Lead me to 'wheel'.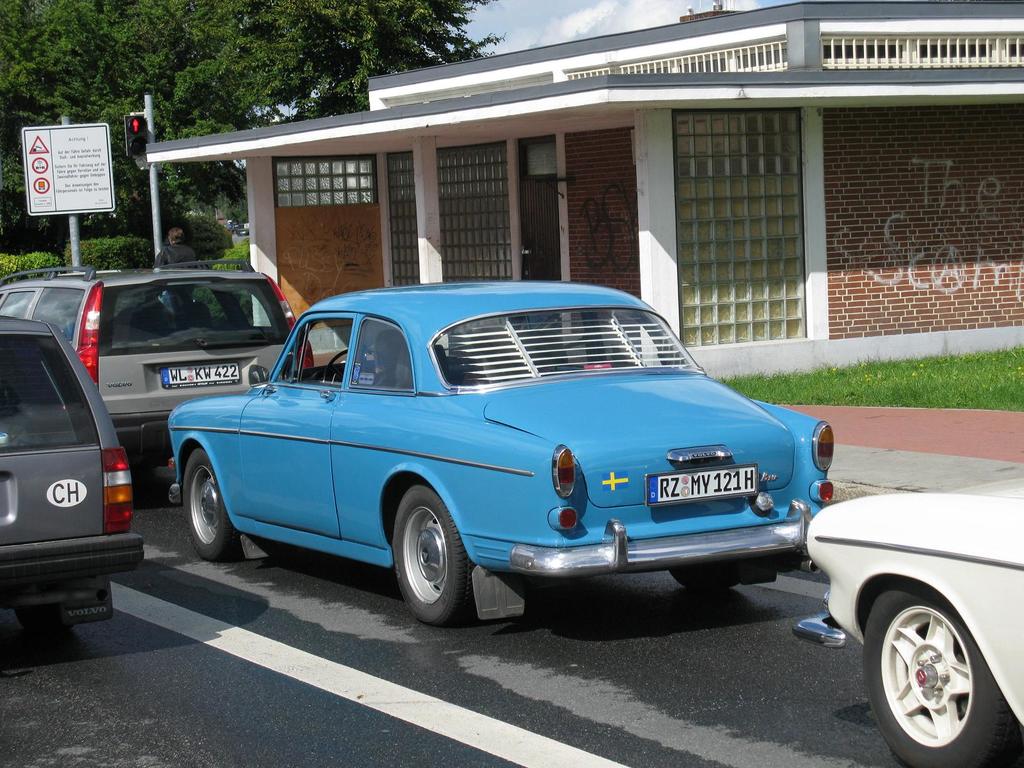
Lead to <box>326,349,349,381</box>.
